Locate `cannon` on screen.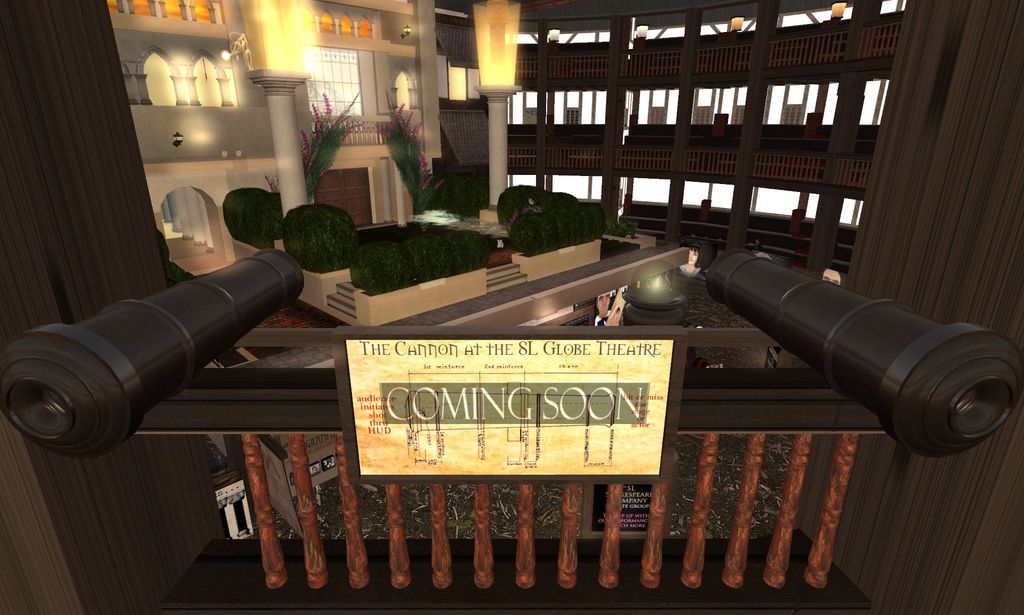
On screen at region(0, 238, 308, 450).
